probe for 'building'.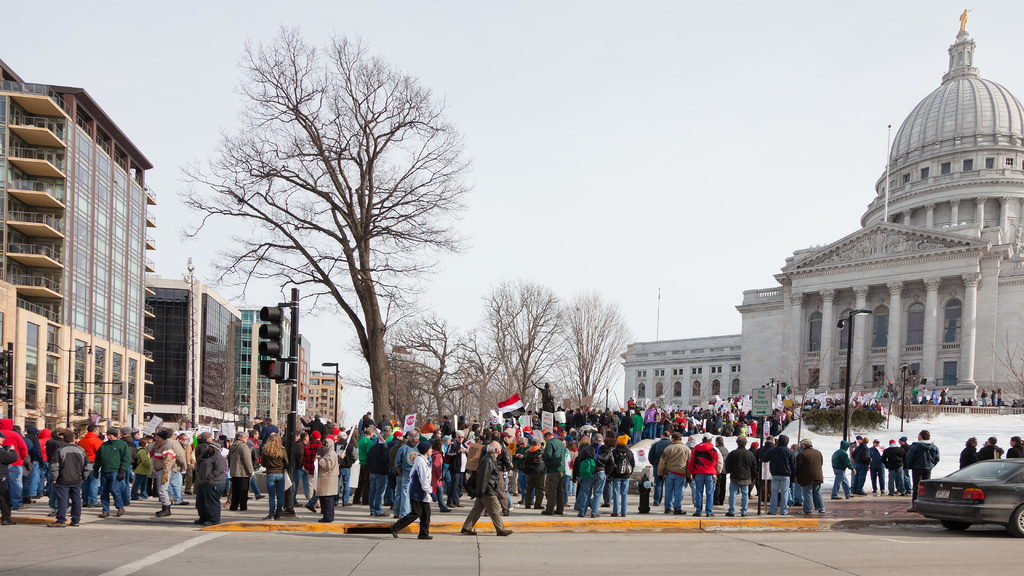
Probe result: crop(150, 285, 239, 426).
